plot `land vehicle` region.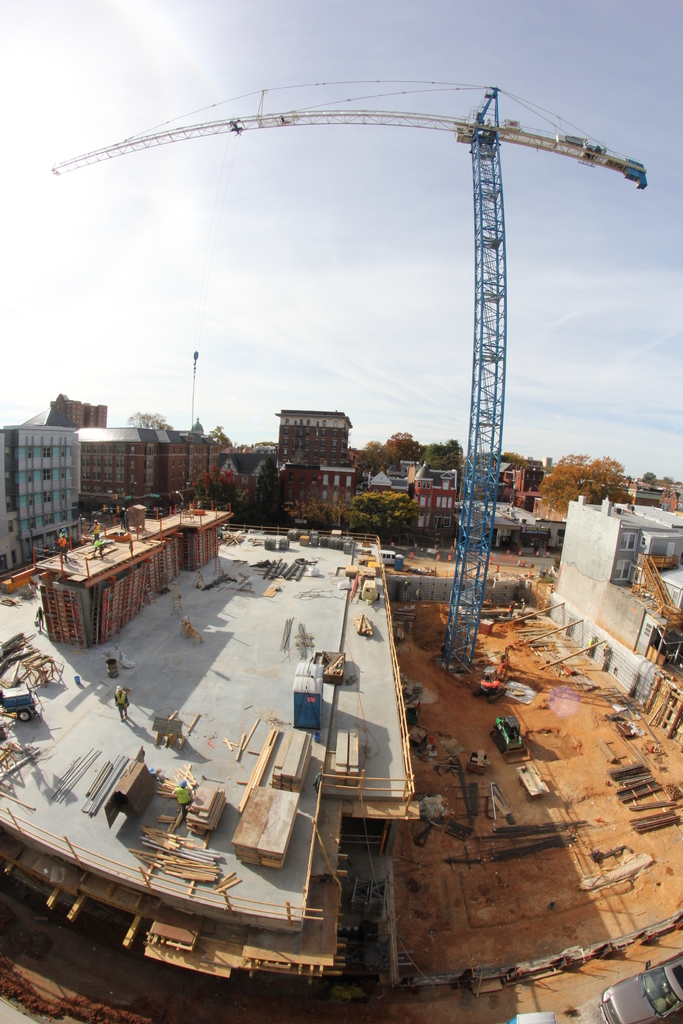
Plotted at (left=497, top=723, right=525, bottom=756).
